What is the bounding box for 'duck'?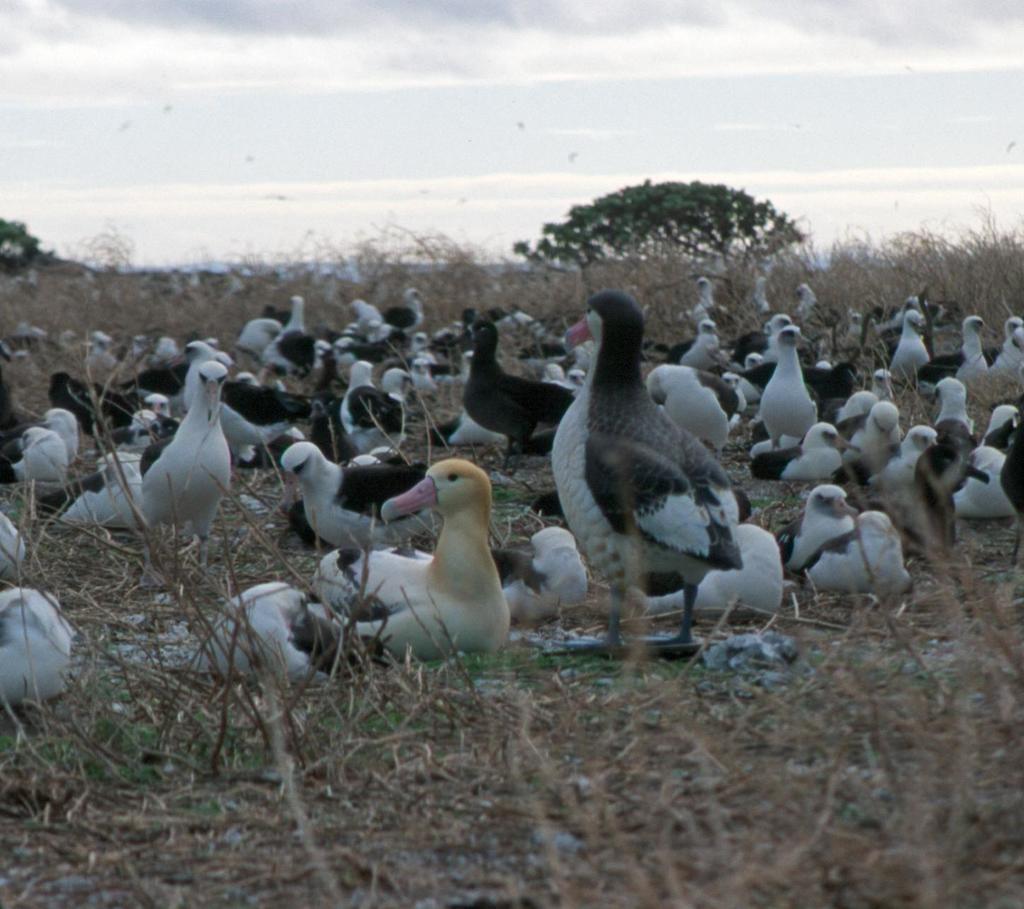
128 336 162 362.
